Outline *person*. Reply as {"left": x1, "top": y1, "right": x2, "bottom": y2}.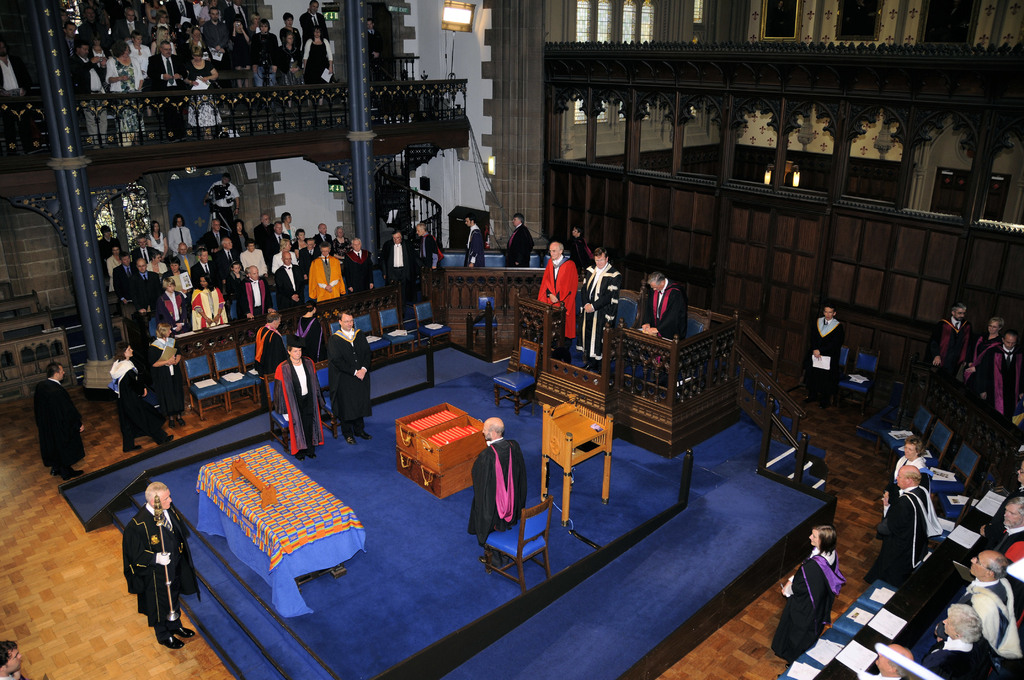
{"left": 636, "top": 270, "right": 689, "bottom": 393}.
